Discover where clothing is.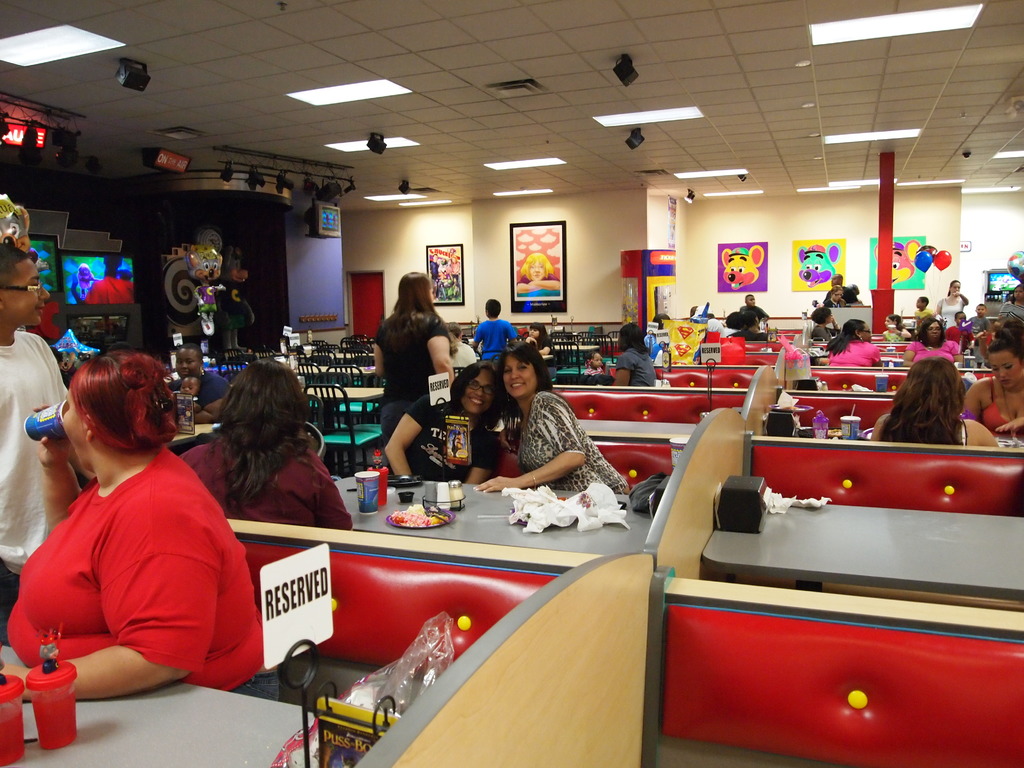
Discovered at (910,307,932,331).
